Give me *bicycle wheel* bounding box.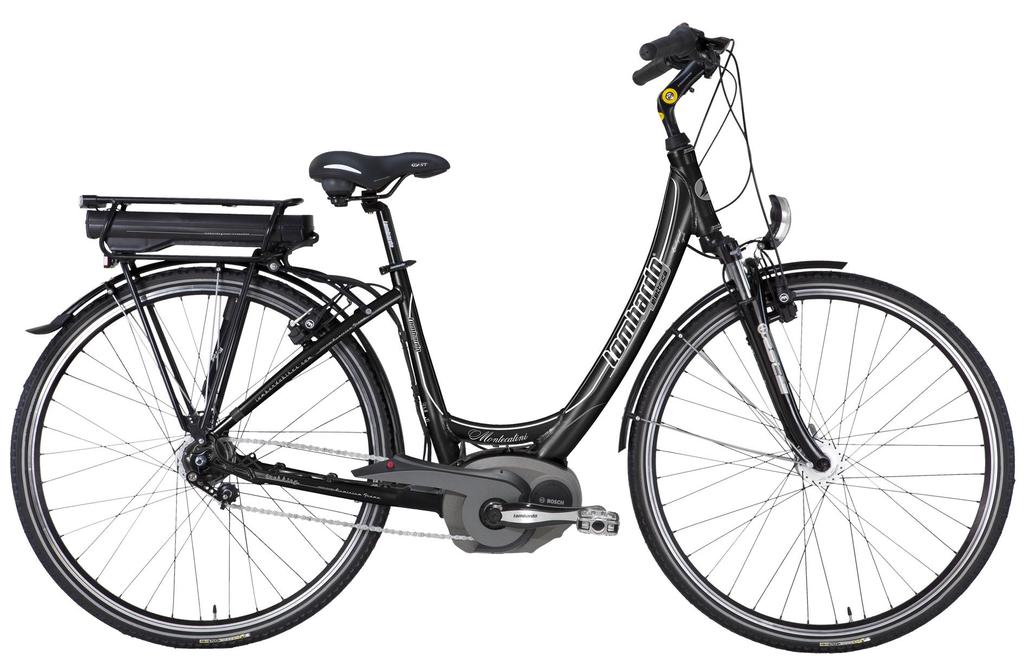
627/267/1015/651.
